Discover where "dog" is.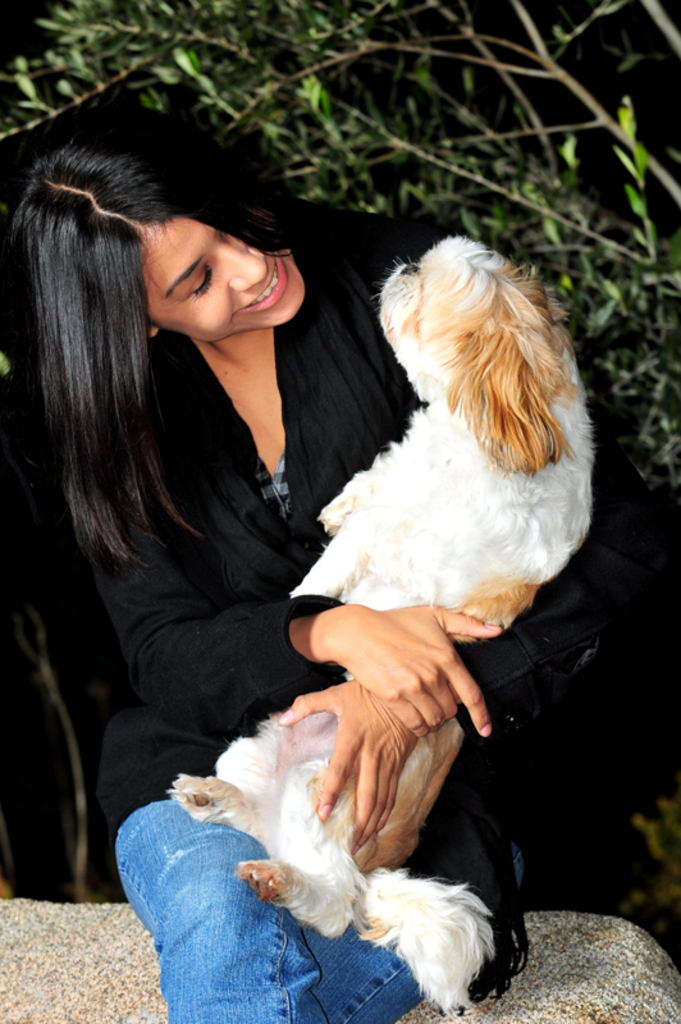
Discovered at detection(163, 232, 597, 1020).
